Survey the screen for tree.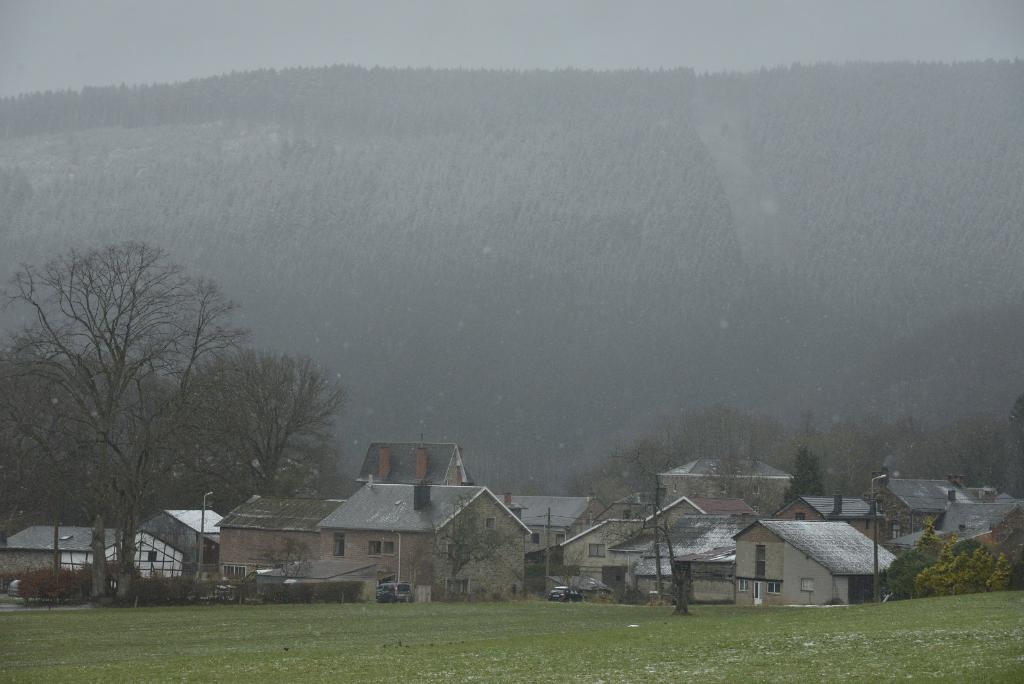
Survey found: bbox=[0, 343, 155, 528].
